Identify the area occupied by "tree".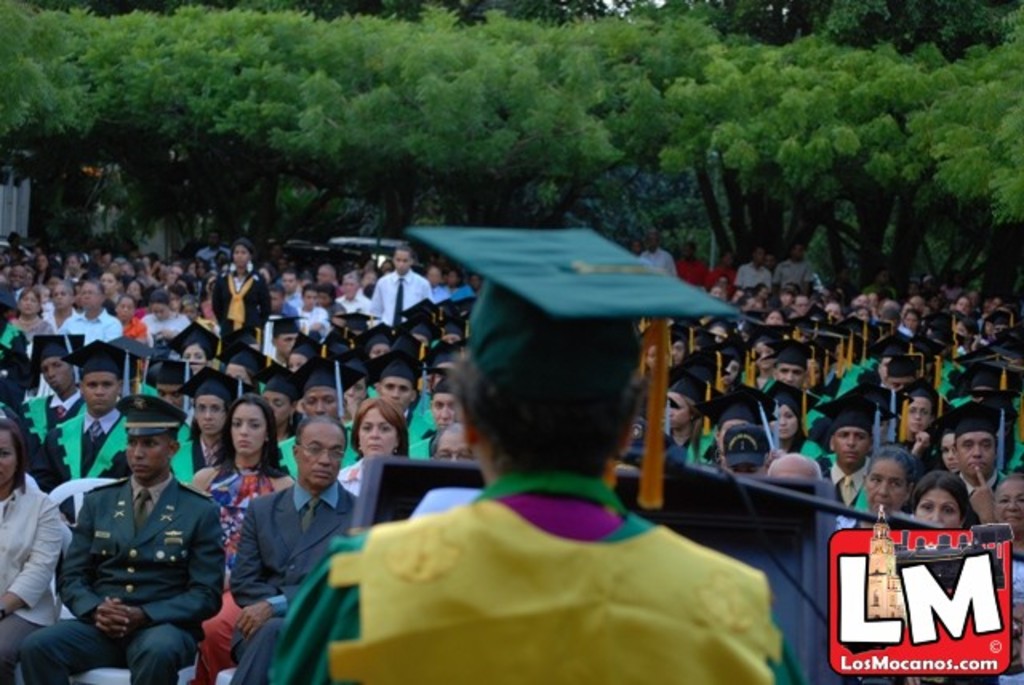
Area: [96,0,205,139].
